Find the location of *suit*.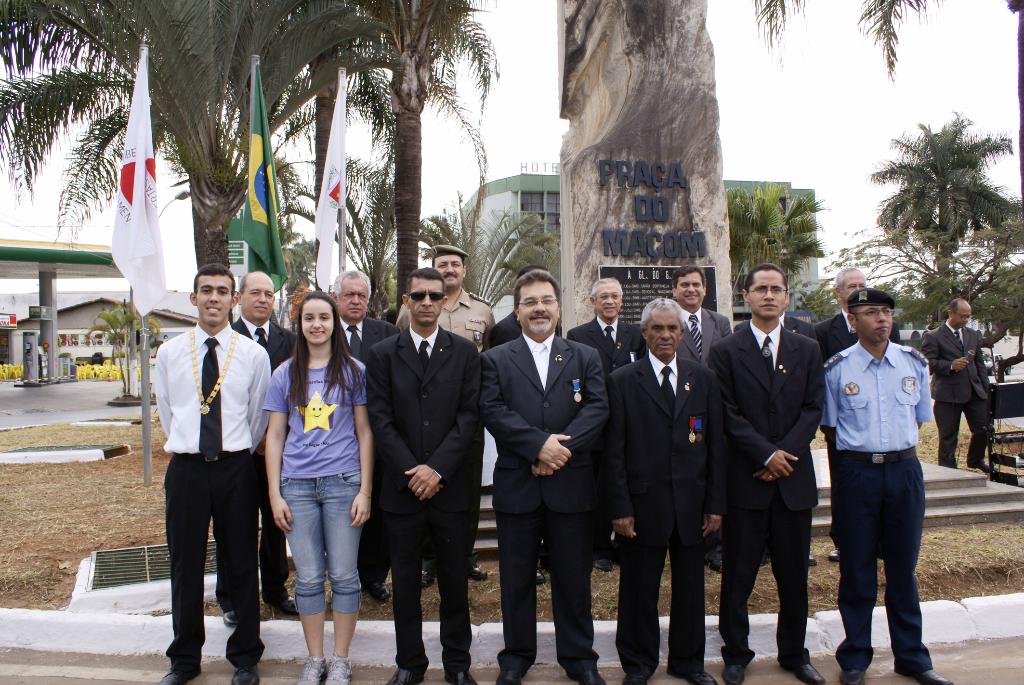
Location: <box>339,319,397,583</box>.
